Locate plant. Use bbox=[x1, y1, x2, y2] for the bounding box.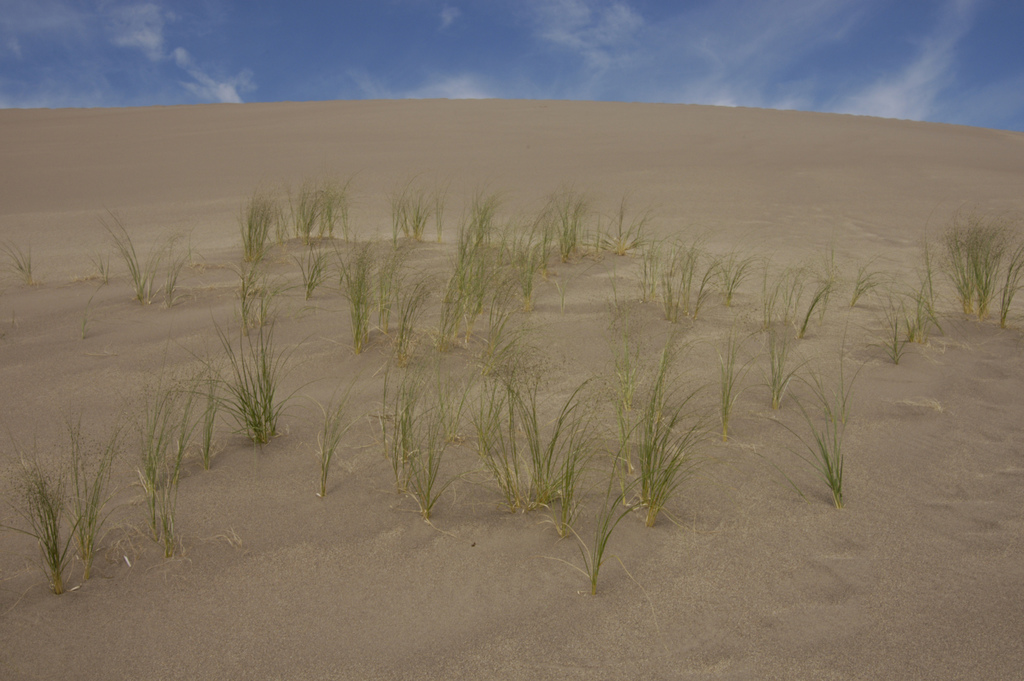
bbox=[431, 263, 490, 356].
